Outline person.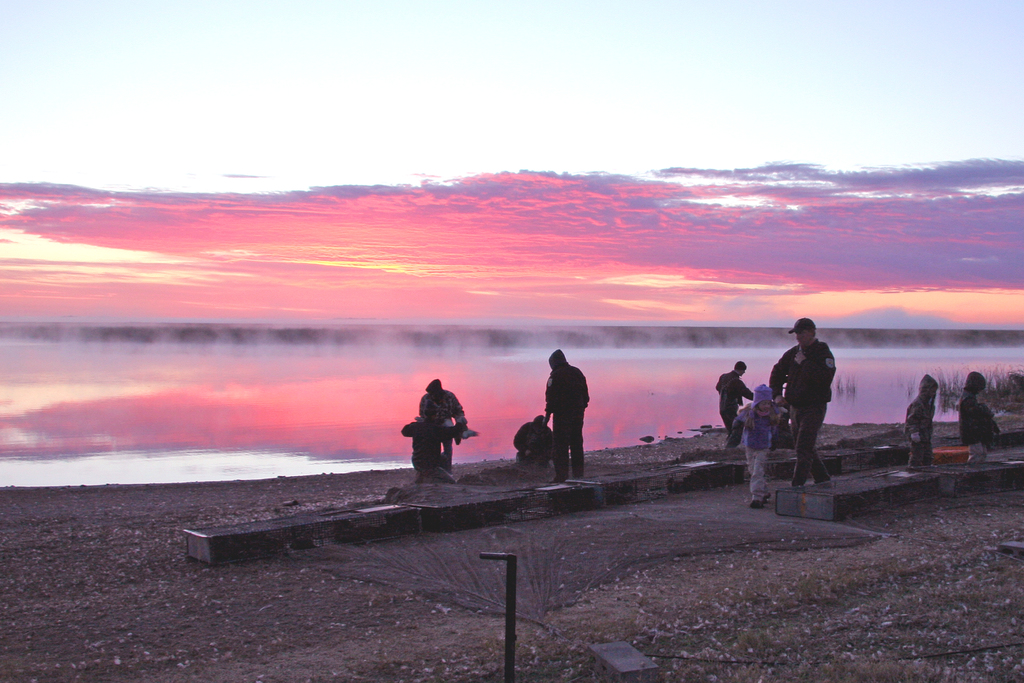
Outline: x1=404, y1=411, x2=463, y2=476.
